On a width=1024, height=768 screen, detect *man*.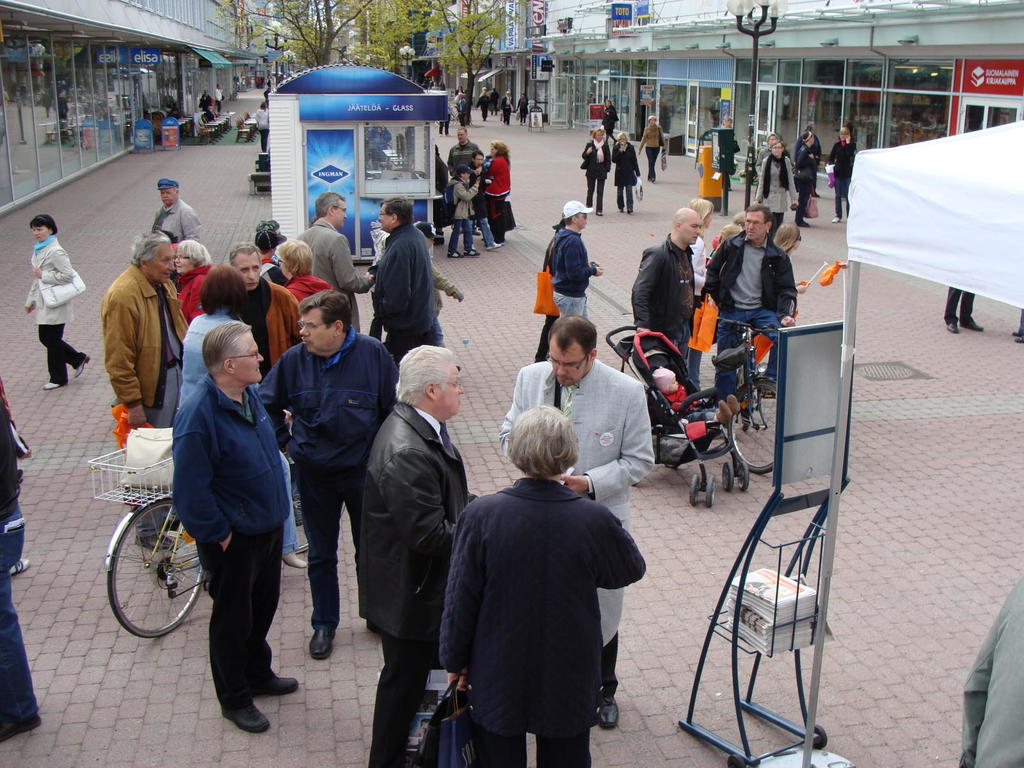
[left=497, top=311, right=655, bottom=729].
